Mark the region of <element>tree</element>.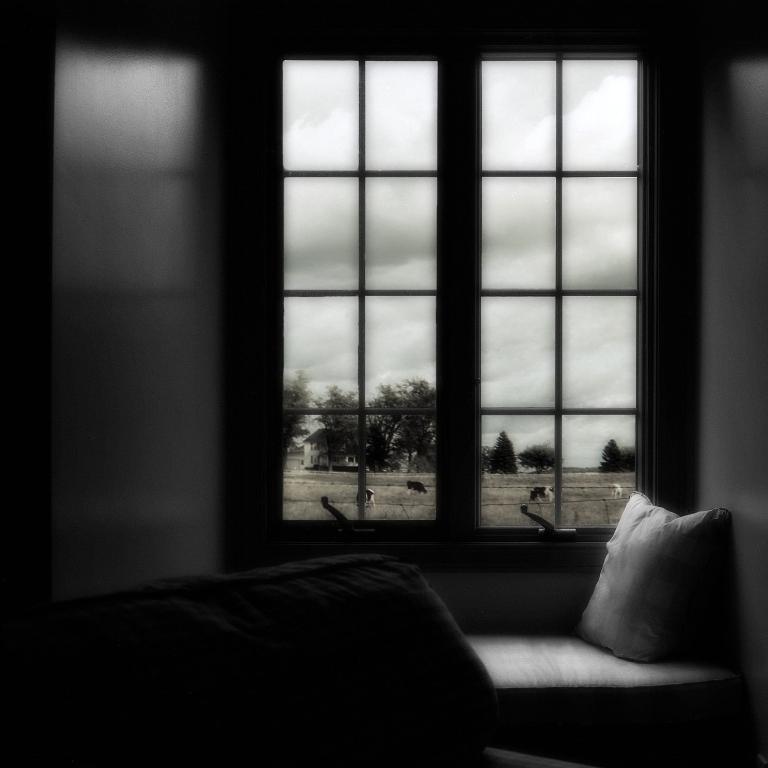
Region: detection(312, 373, 430, 477).
